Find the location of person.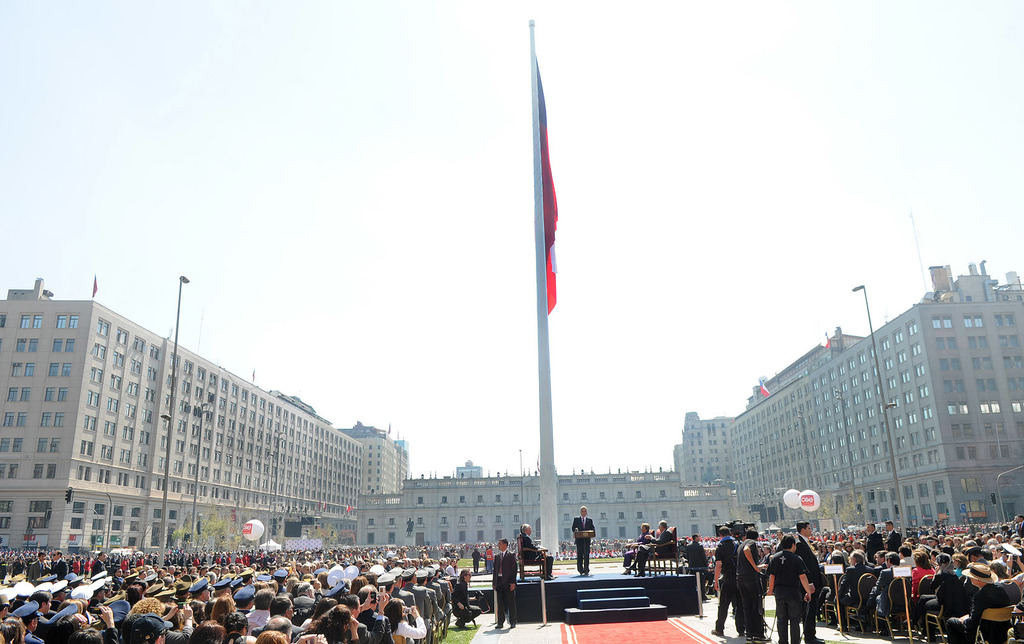
Location: {"left": 766, "top": 536, "right": 812, "bottom": 643}.
